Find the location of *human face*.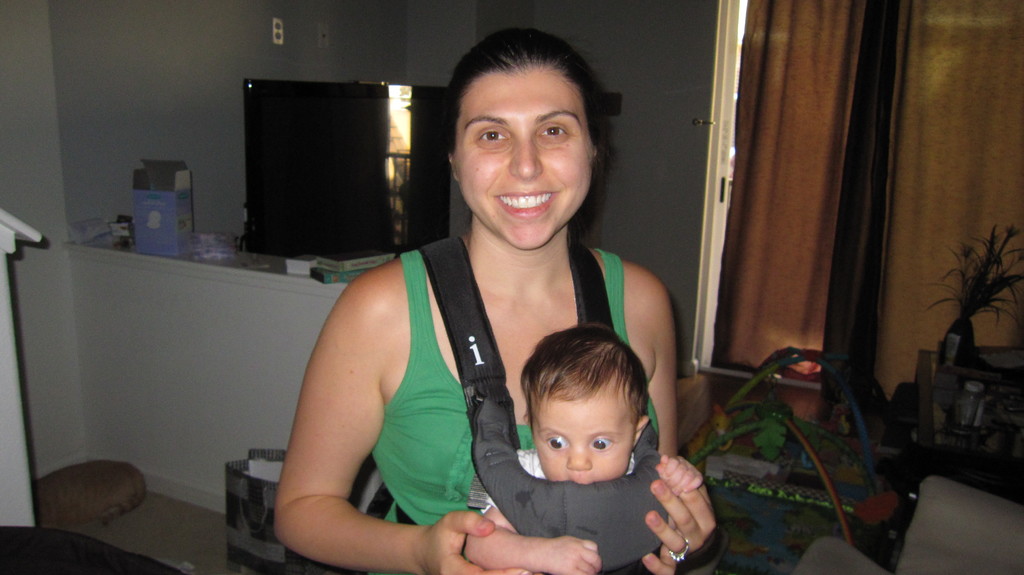
Location: 535, 393, 635, 484.
